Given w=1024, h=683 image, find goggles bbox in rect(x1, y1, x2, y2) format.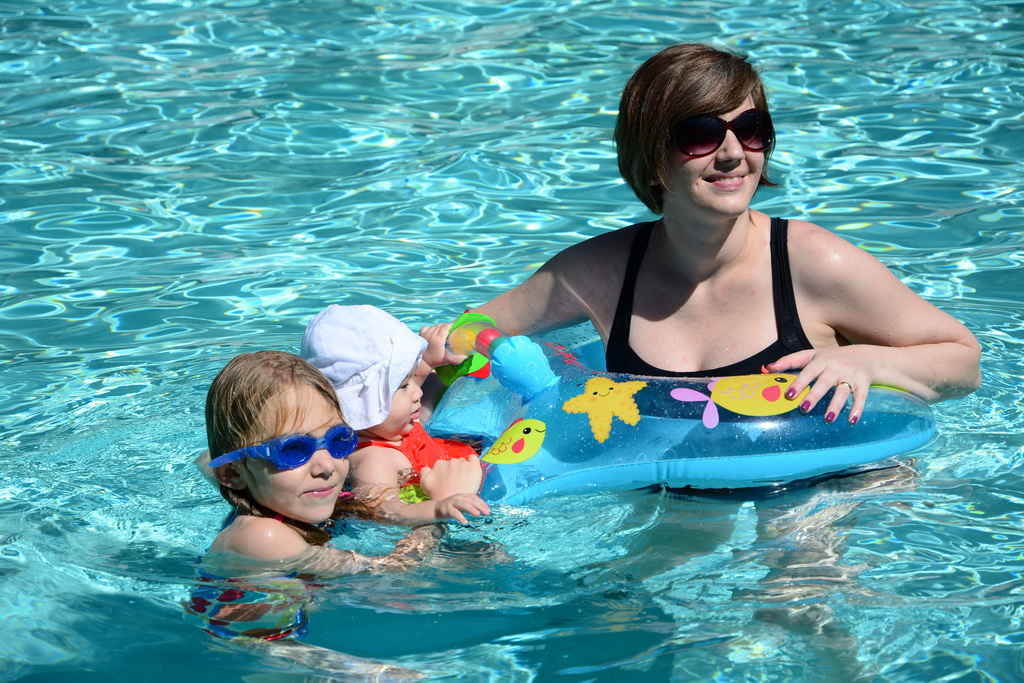
rect(658, 112, 776, 154).
